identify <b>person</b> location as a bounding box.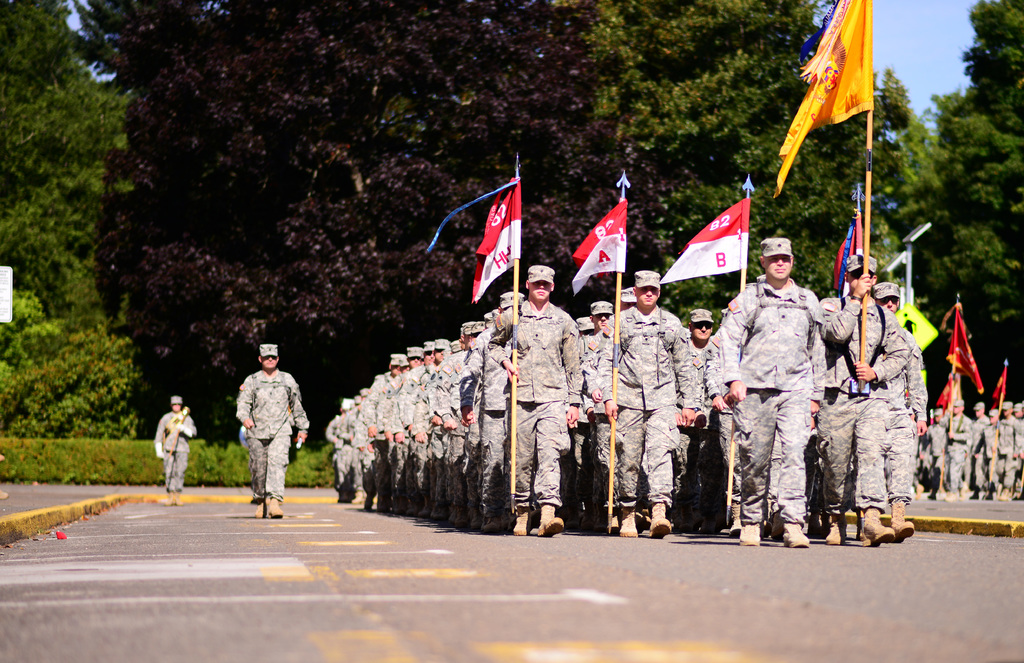
region(684, 301, 724, 435).
